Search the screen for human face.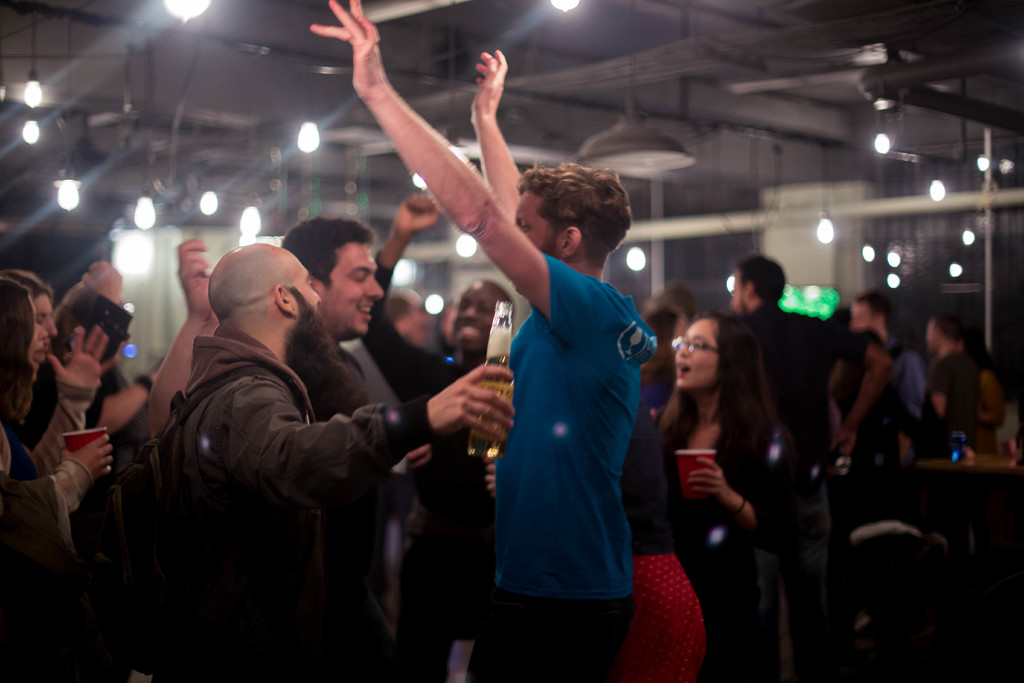
Found at (24,299,49,375).
